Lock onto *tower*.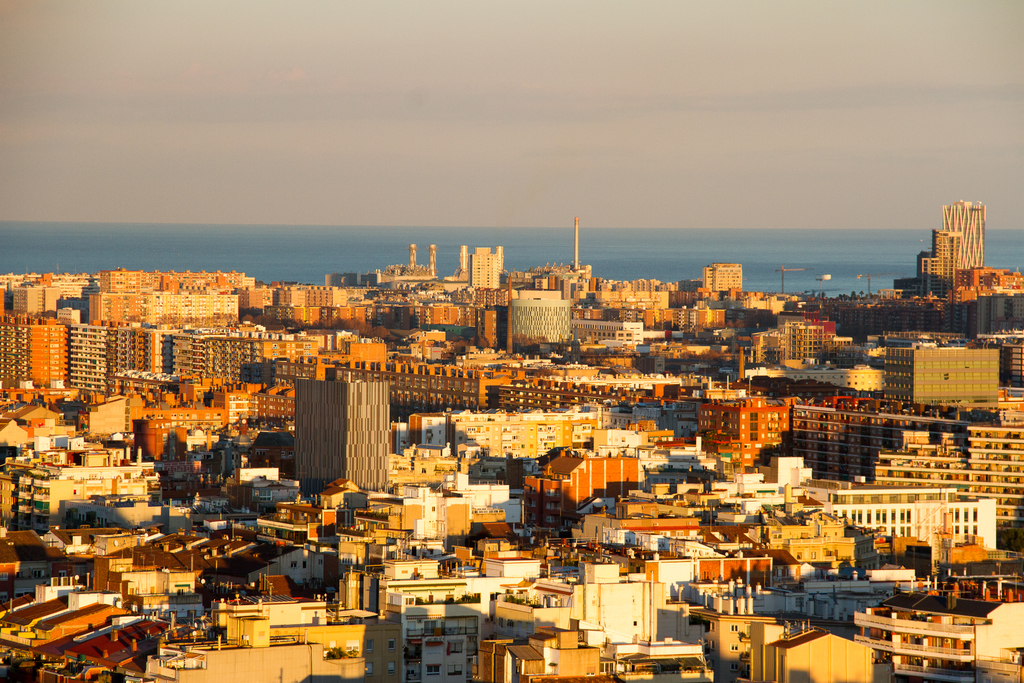
Locked: <bbox>464, 243, 504, 296</bbox>.
